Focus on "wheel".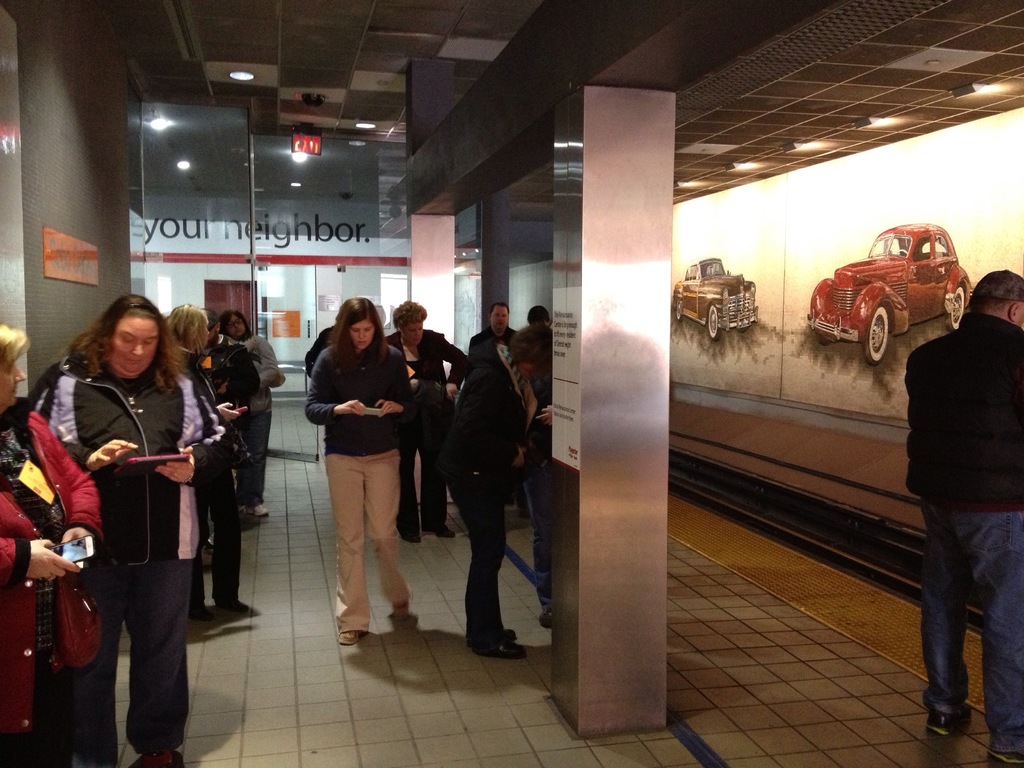
Focused at x1=943 y1=284 x2=966 y2=333.
